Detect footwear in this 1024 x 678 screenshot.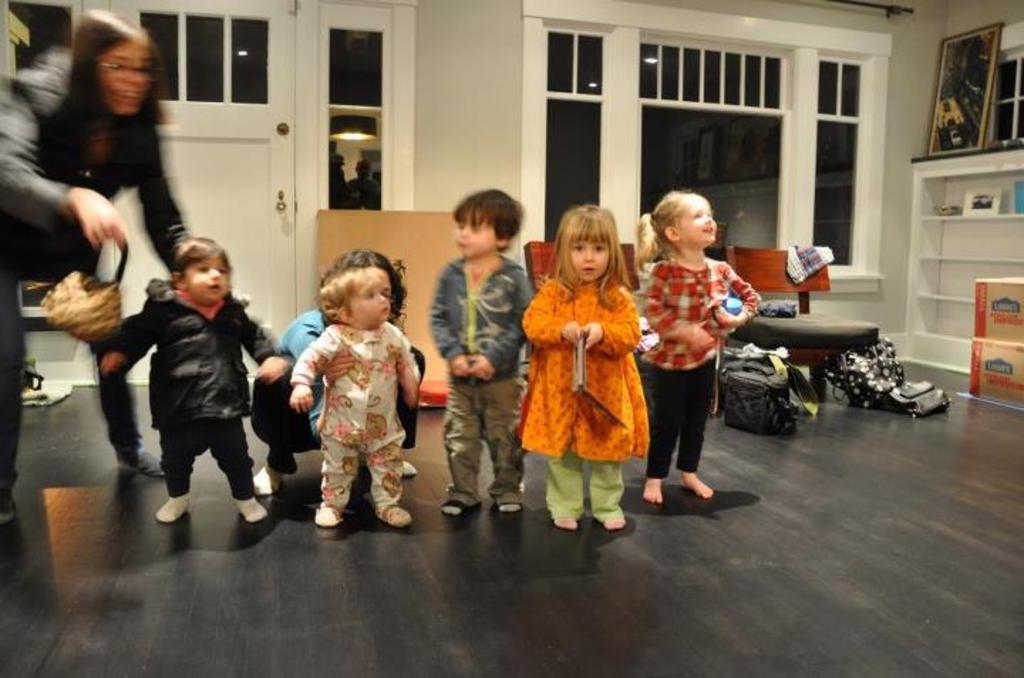
Detection: (253,462,279,495).
